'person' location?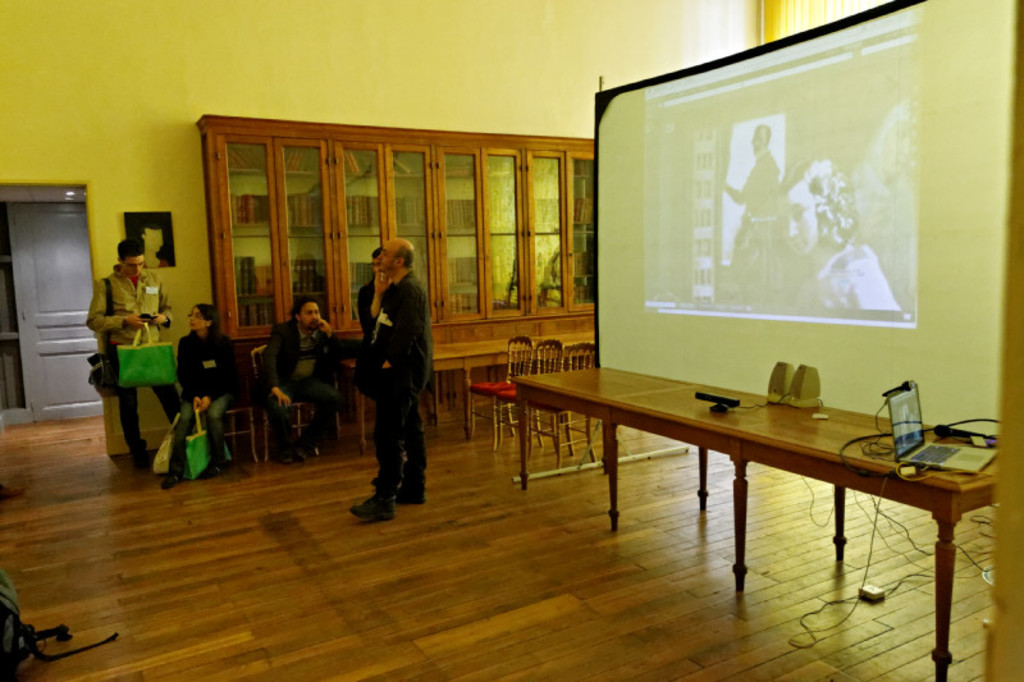
bbox(84, 241, 180, 467)
